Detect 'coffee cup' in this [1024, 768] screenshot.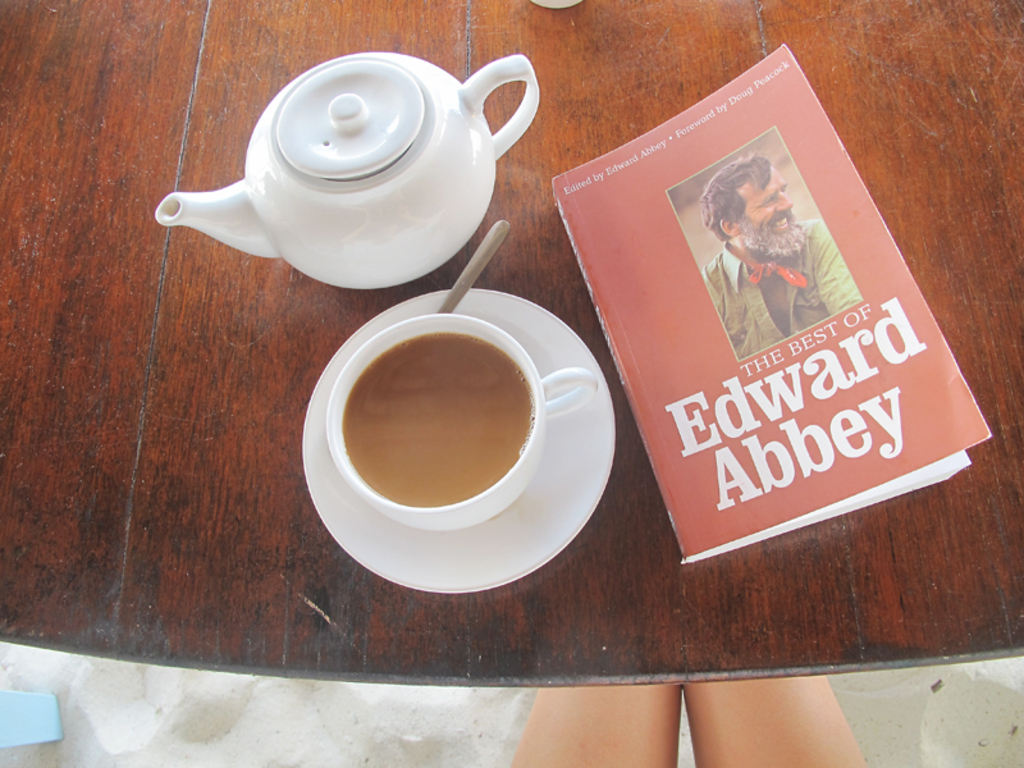
Detection: select_region(323, 310, 602, 532).
